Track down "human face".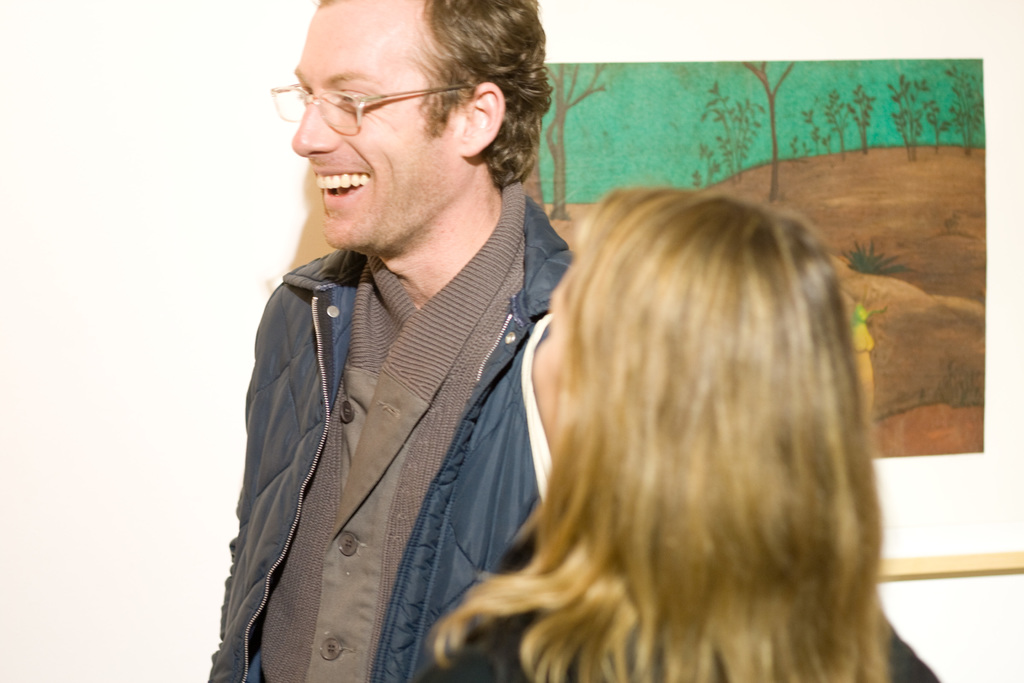
Tracked to detection(526, 294, 559, 452).
